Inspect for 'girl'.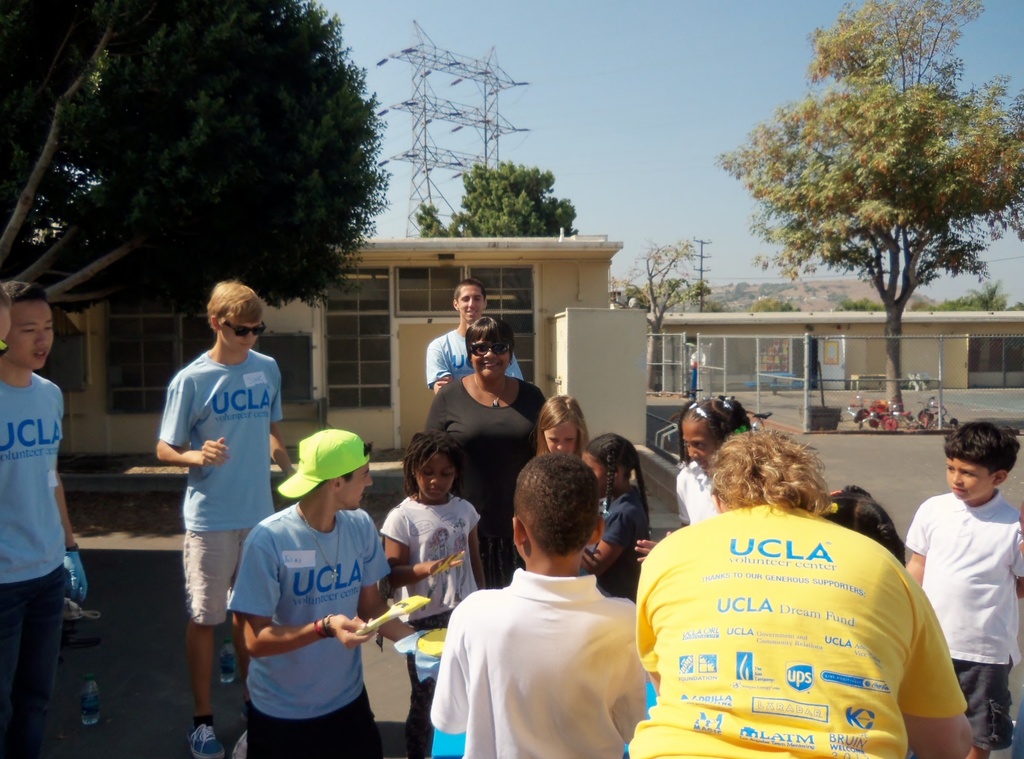
Inspection: [582, 435, 650, 596].
